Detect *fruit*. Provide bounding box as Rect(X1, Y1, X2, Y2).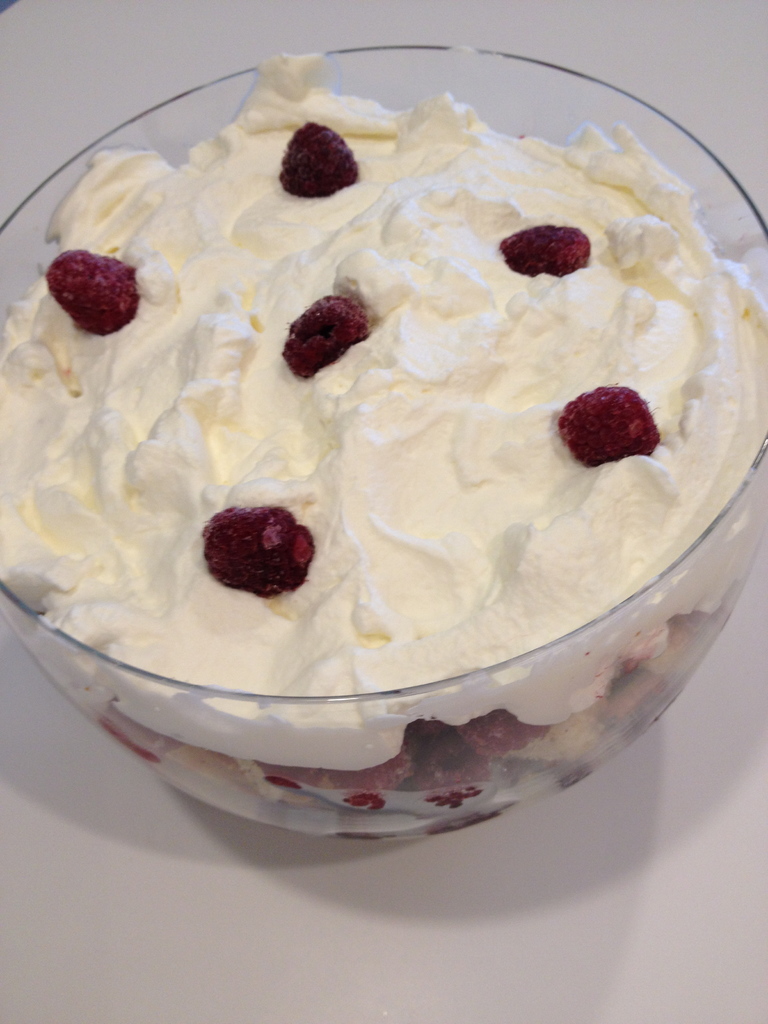
Rect(284, 114, 369, 200).
